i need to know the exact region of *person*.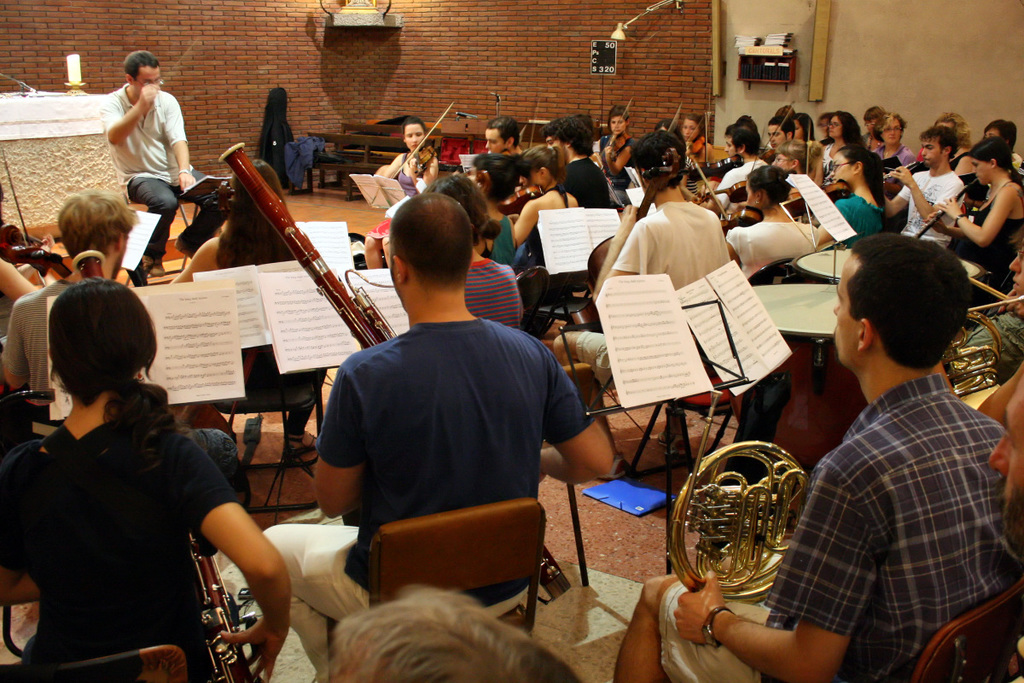
Region: rect(254, 190, 615, 682).
